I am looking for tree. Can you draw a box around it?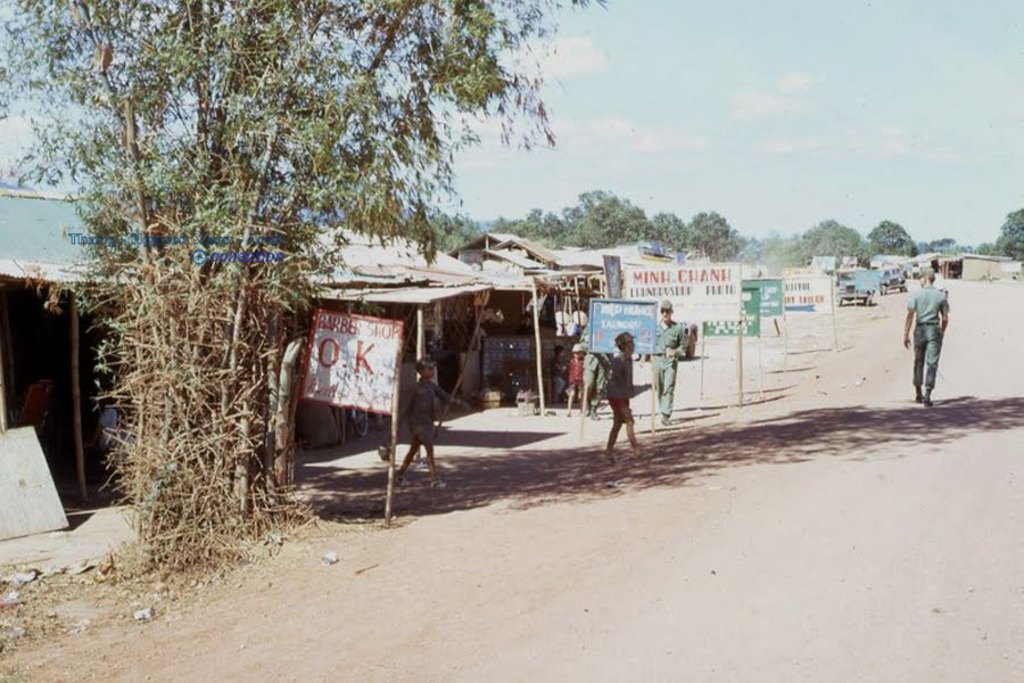
Sure, the bounding box is x1=0, y1=0, x2=670, y2=536.
